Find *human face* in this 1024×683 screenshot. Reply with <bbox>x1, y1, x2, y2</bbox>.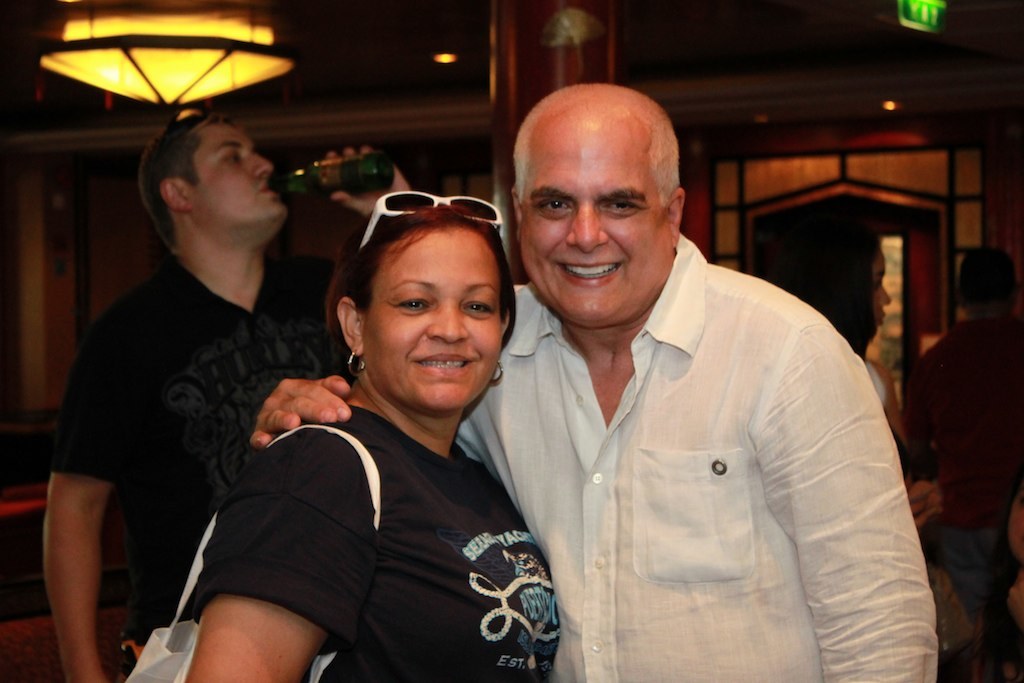
<bbox>360, 227, 507, 411</bbox>.
